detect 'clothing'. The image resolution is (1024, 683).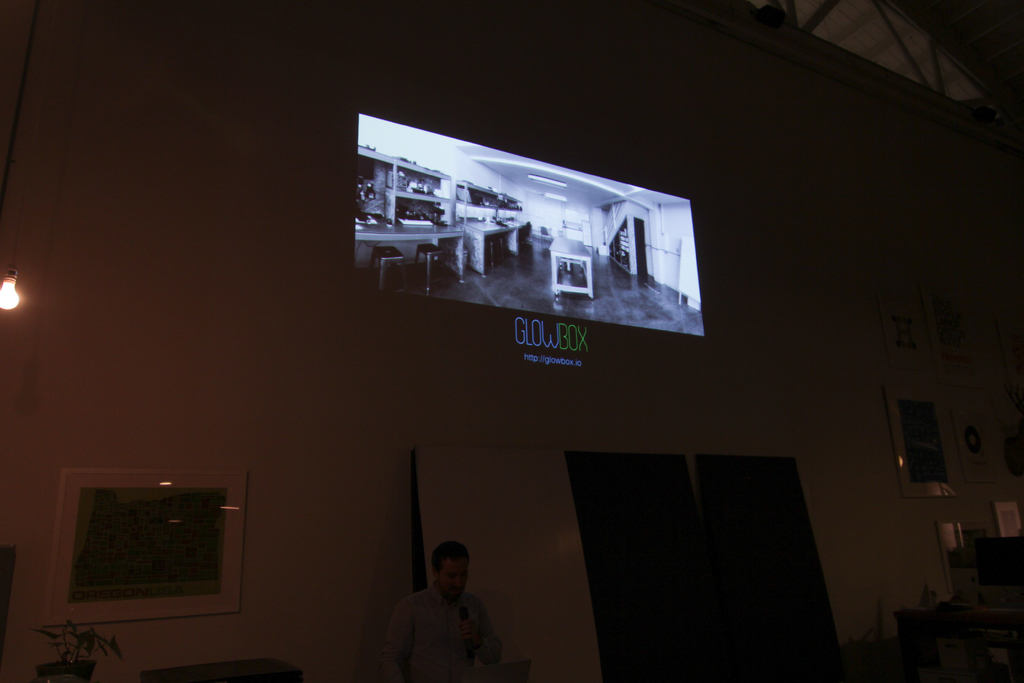
396/576/497/667.
